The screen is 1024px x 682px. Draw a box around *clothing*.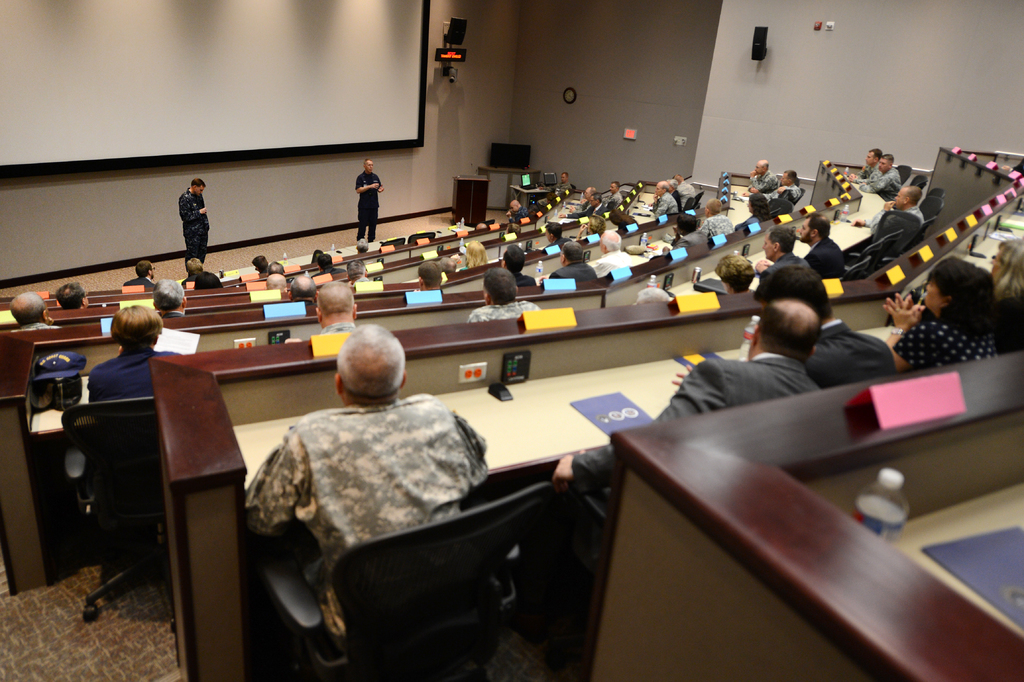
left=177, top=188, right=207, bottom=267.
